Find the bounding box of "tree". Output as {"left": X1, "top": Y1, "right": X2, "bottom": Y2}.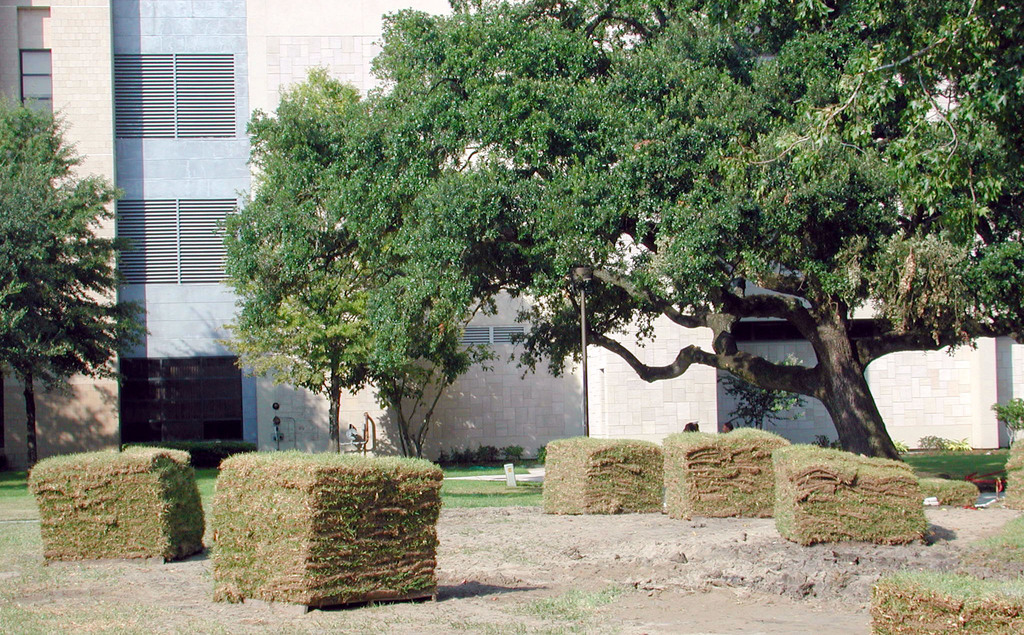
{"left": 344, "top": 0, "right": 1023, "bottom": 460}.
